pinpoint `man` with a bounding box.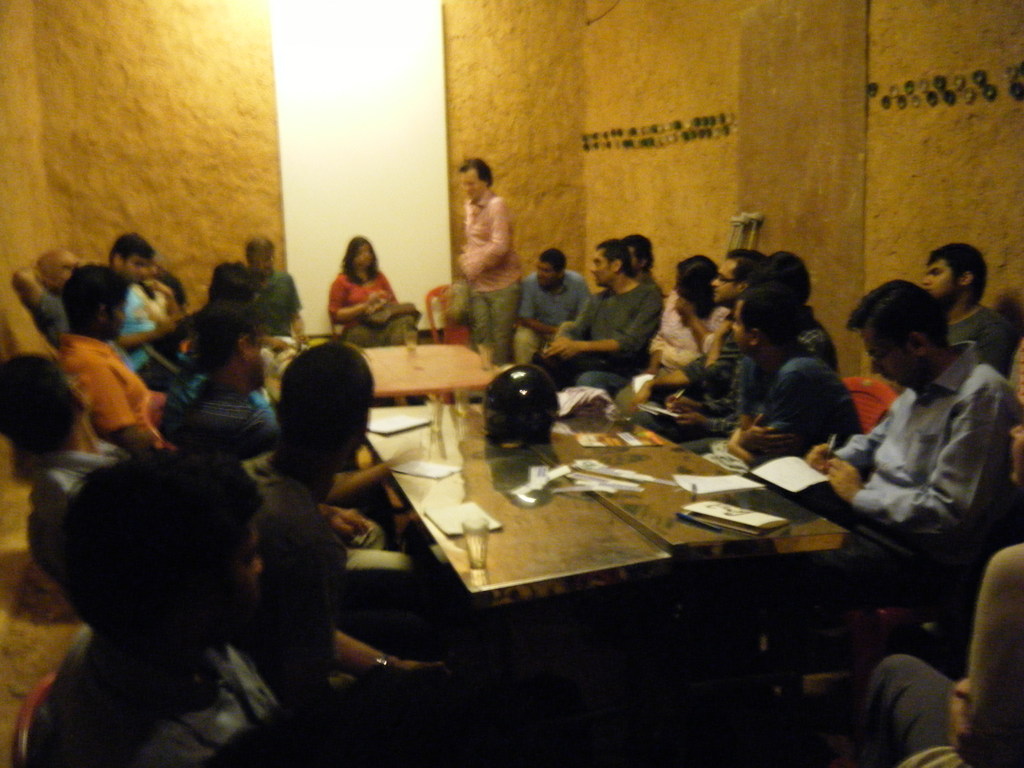
x1=48 y1=261 x2=180 y2=450.
